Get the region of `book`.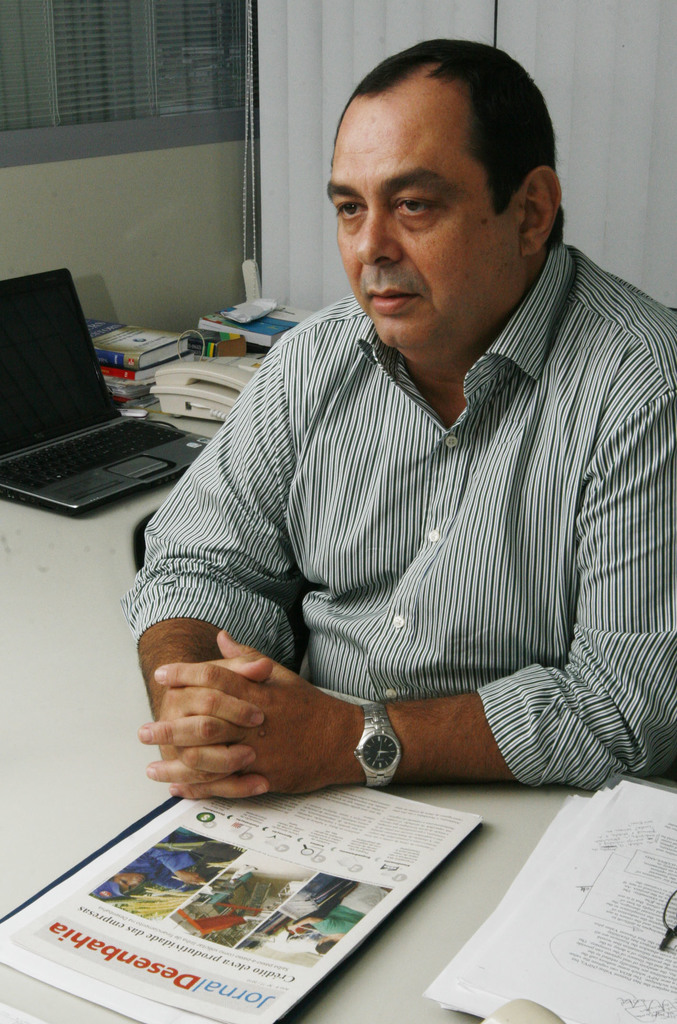
crop(101, 376, 156, 399).
